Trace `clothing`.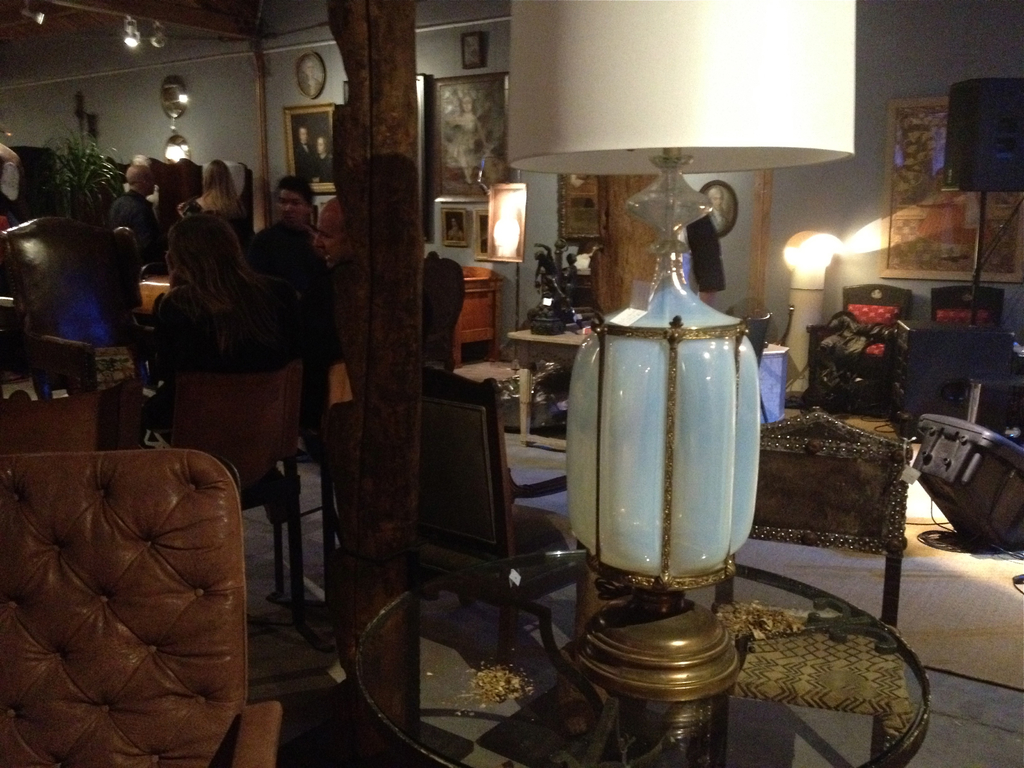
Traced to <box>317,155,335,182</box>.
